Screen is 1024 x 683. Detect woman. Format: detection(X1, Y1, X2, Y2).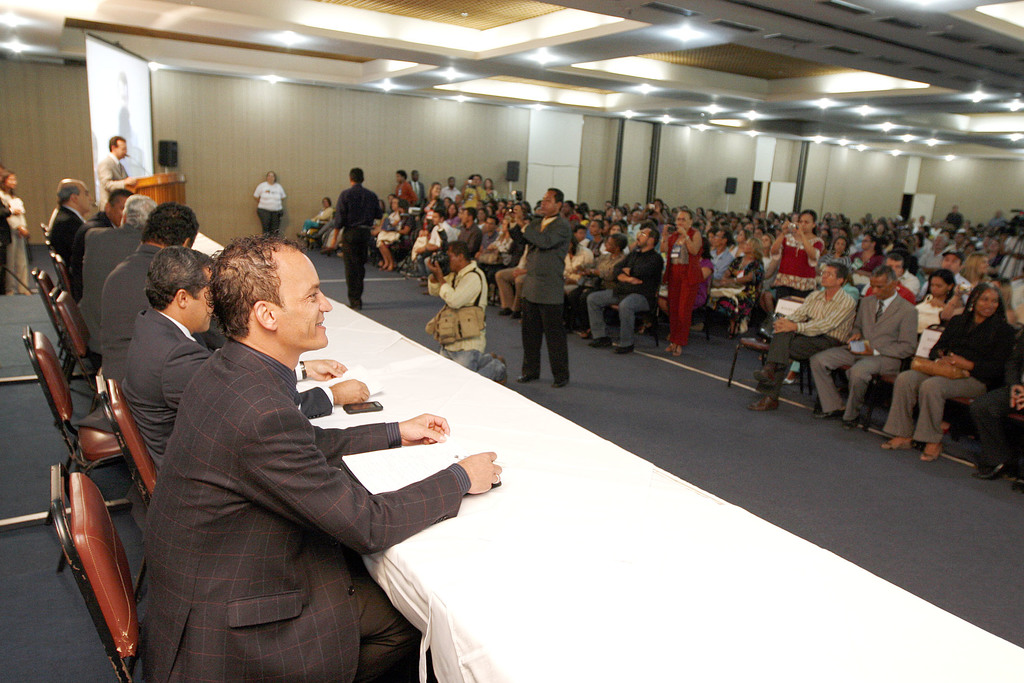
detection(707, 224, 718, 249).
